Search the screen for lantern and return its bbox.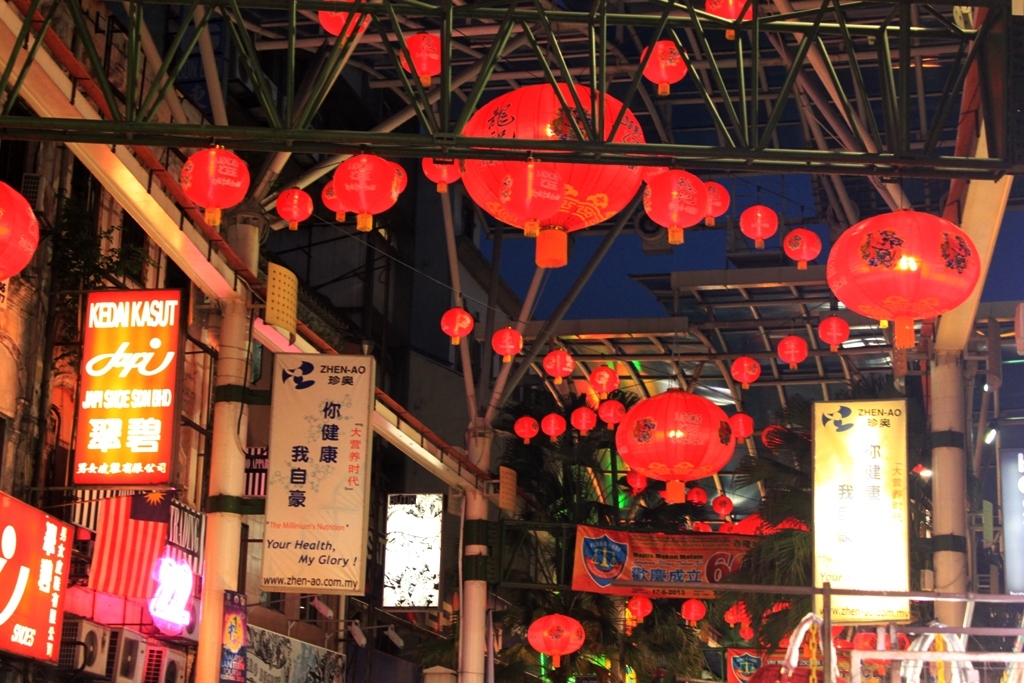
Found: {"left": 586, "top": 362, "right": 618, "bottom": 398}.
